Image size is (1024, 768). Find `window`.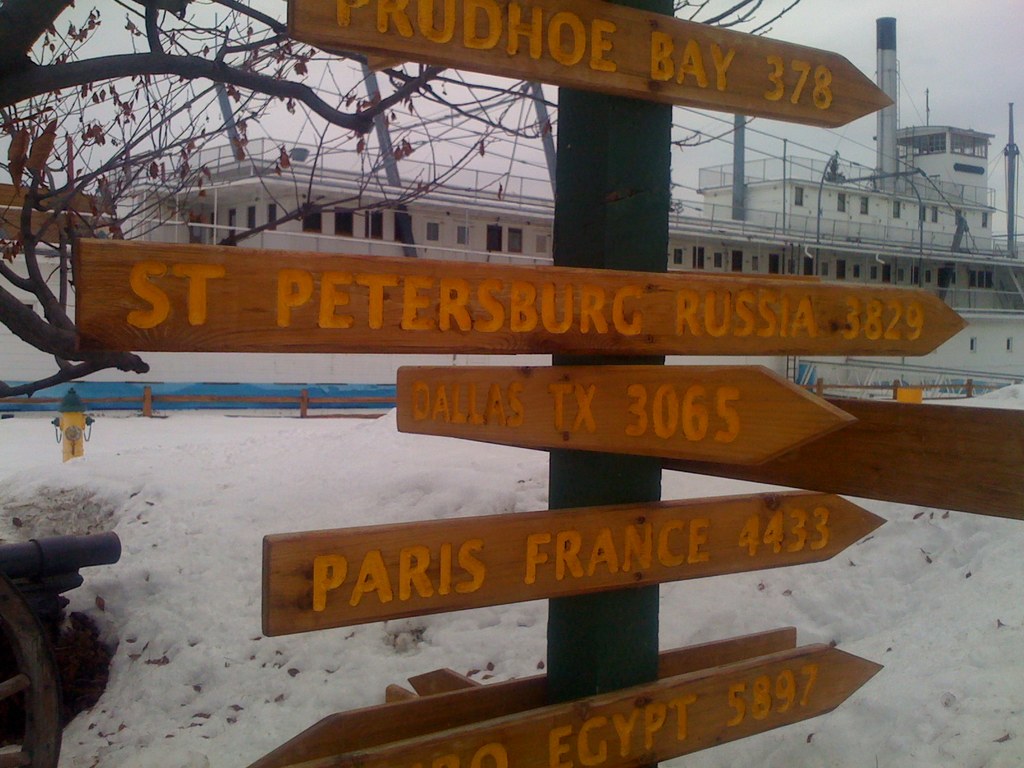
[860,198,867,218].
